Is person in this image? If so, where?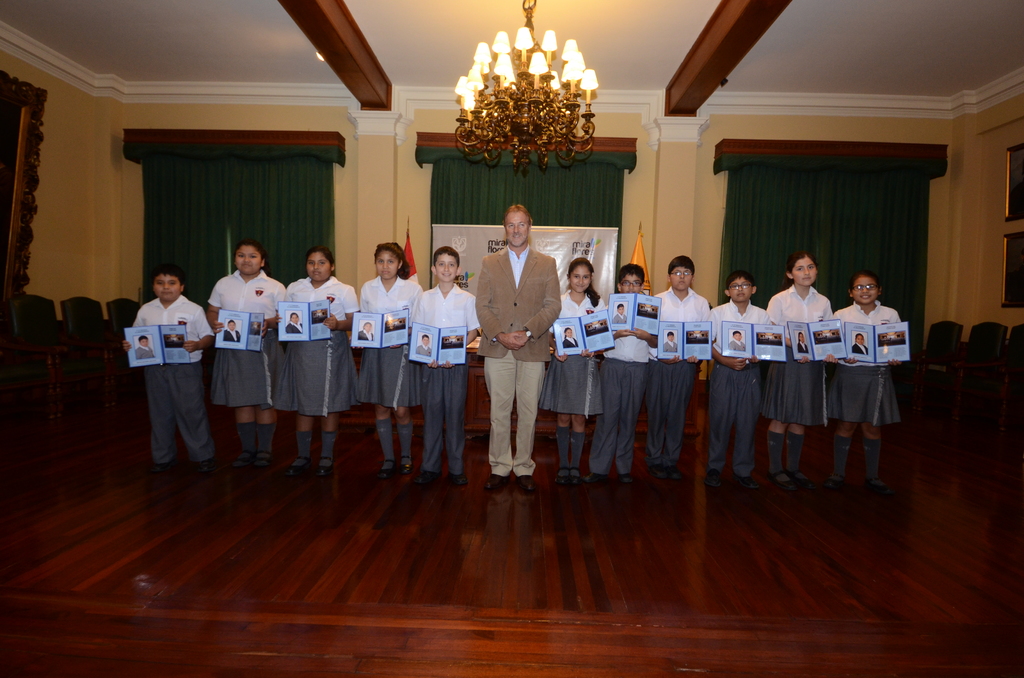
Yes, at rect(349, 236, 433, 481).
